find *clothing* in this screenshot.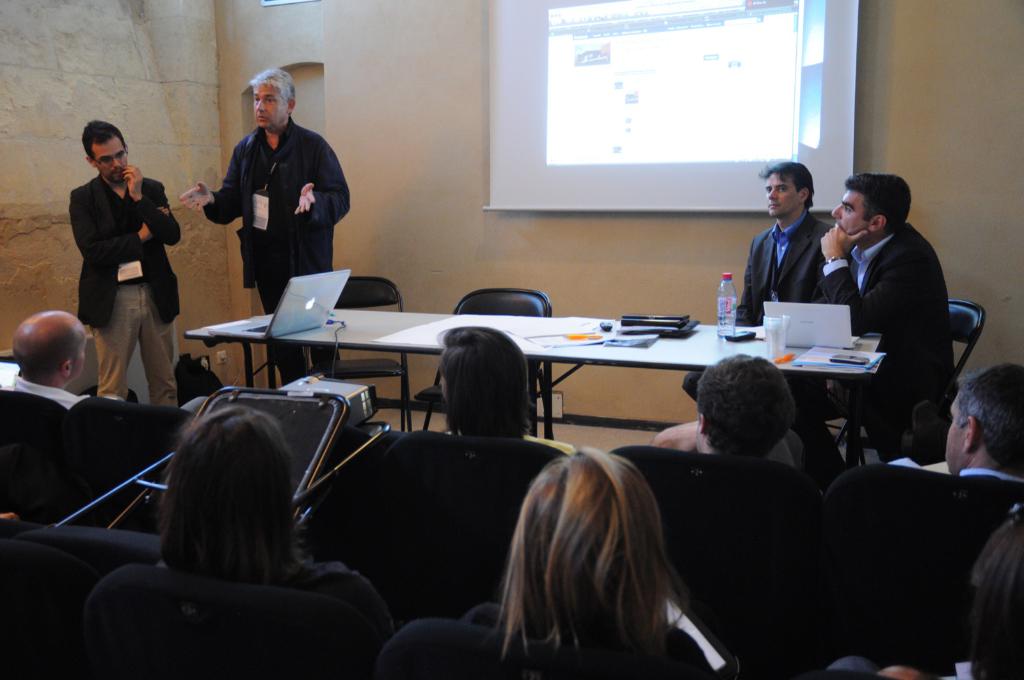
The bounding box for *clothing* is crop(695, 206, 838, 462).
